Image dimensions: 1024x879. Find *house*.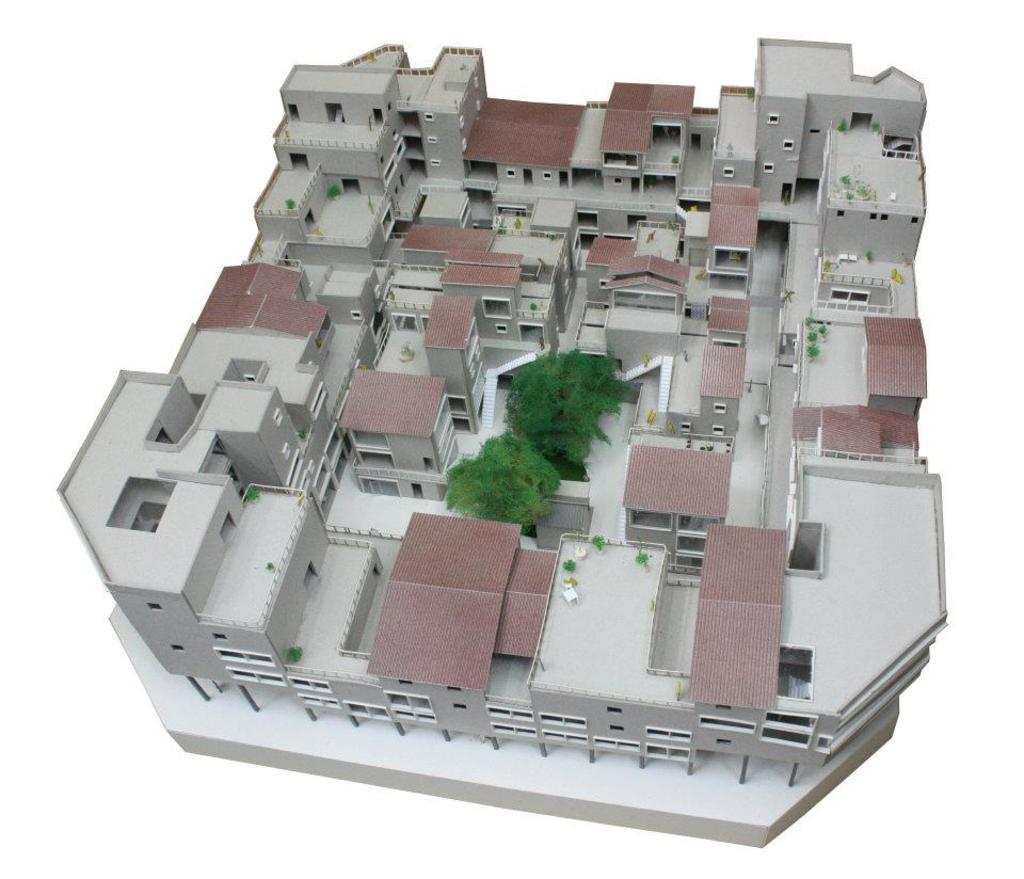
x1=691 y1=541 x2=773 y2=702.
